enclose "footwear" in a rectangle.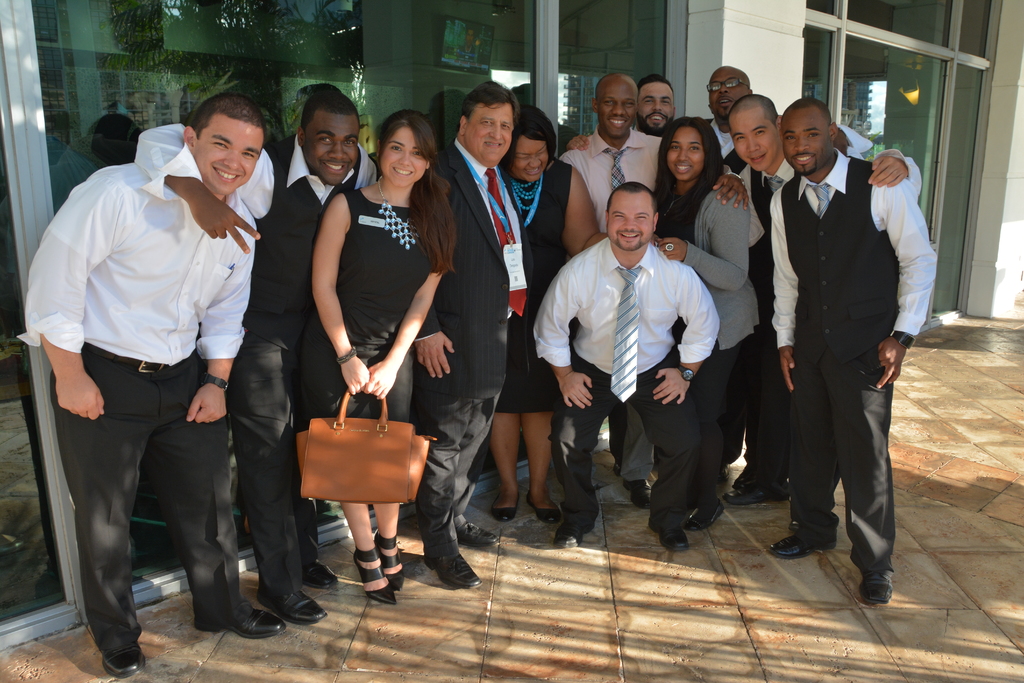
l=618, t=479, r=651, b=503.
